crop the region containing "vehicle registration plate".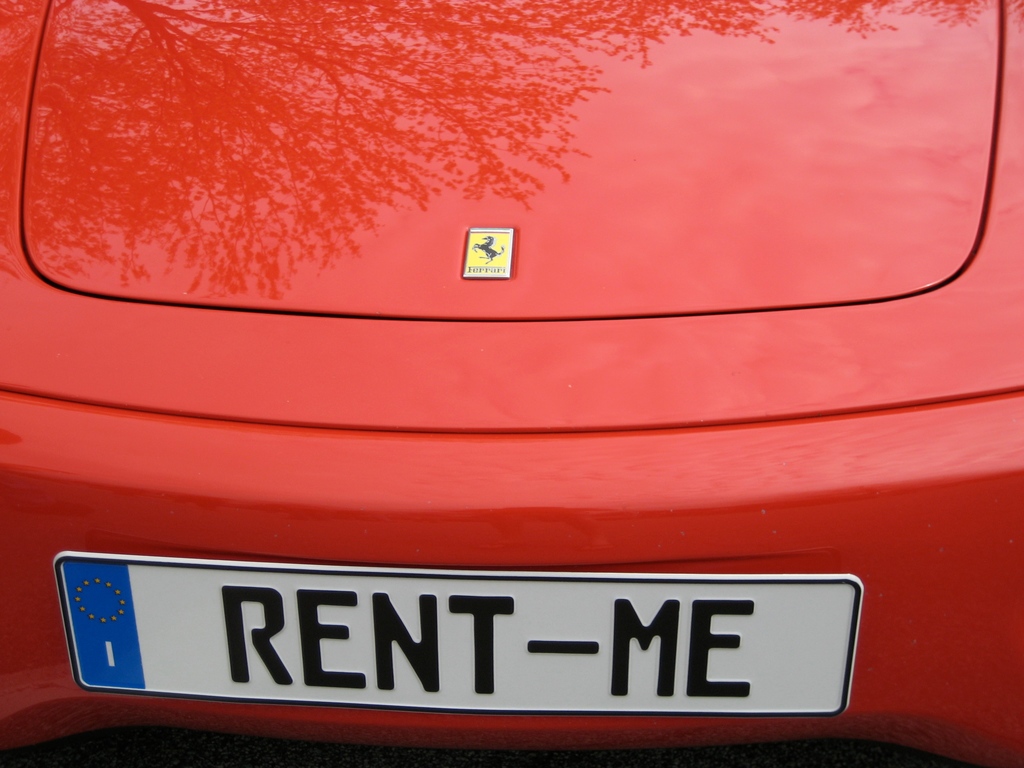
Crop region: [x1=50, y1=549, x2=863, y2=719].
